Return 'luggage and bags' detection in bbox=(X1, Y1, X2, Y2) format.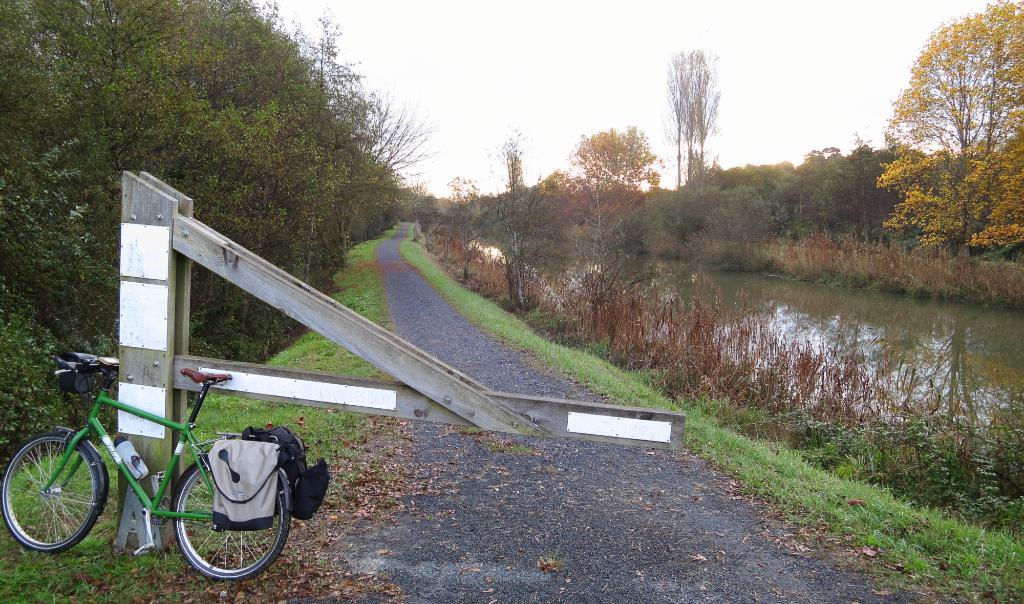
bbox=(205, 439, 269, 532).
